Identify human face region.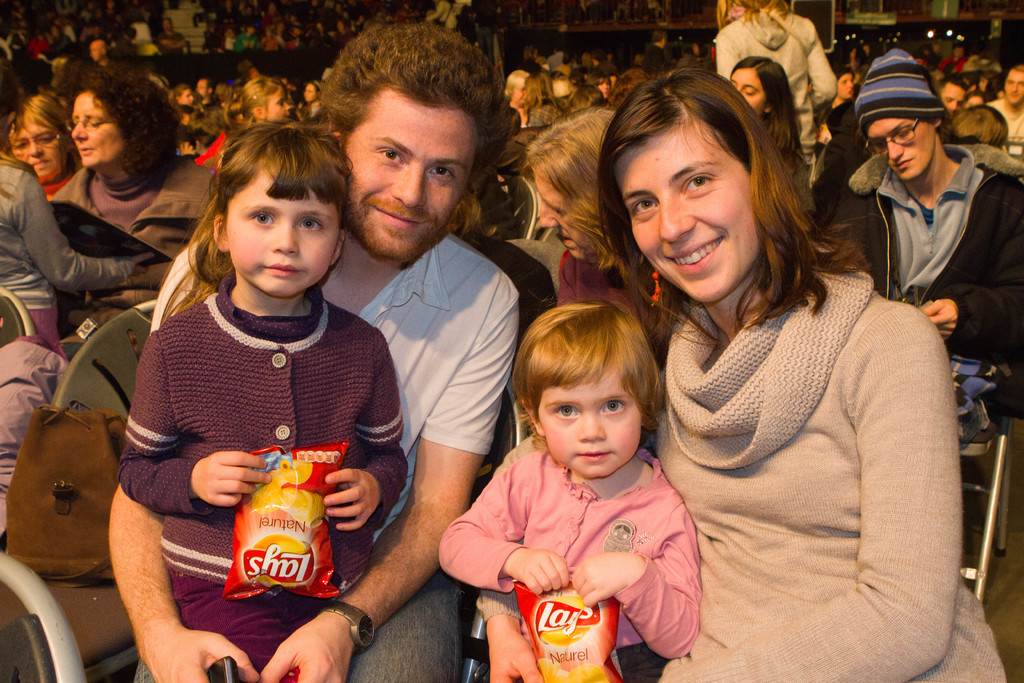
Region: 532:382:639:478.
